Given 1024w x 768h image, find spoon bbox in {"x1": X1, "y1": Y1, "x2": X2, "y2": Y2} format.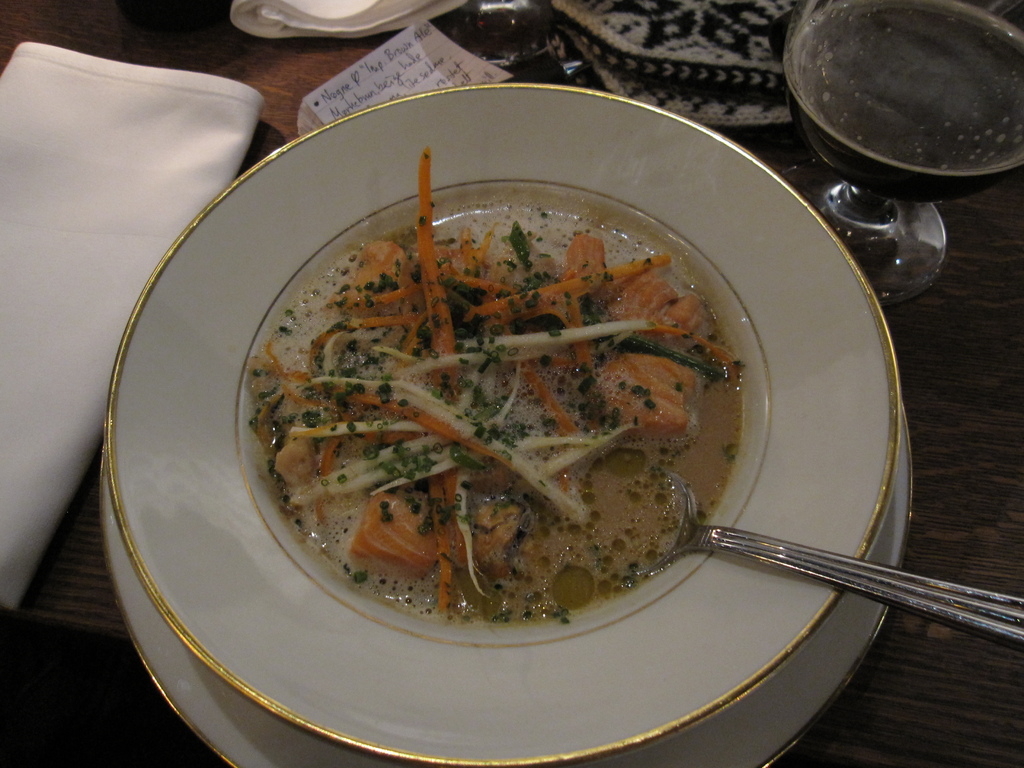
{"x1": 620, "y1": 471, "x2": 1023, "y2": 647}.
